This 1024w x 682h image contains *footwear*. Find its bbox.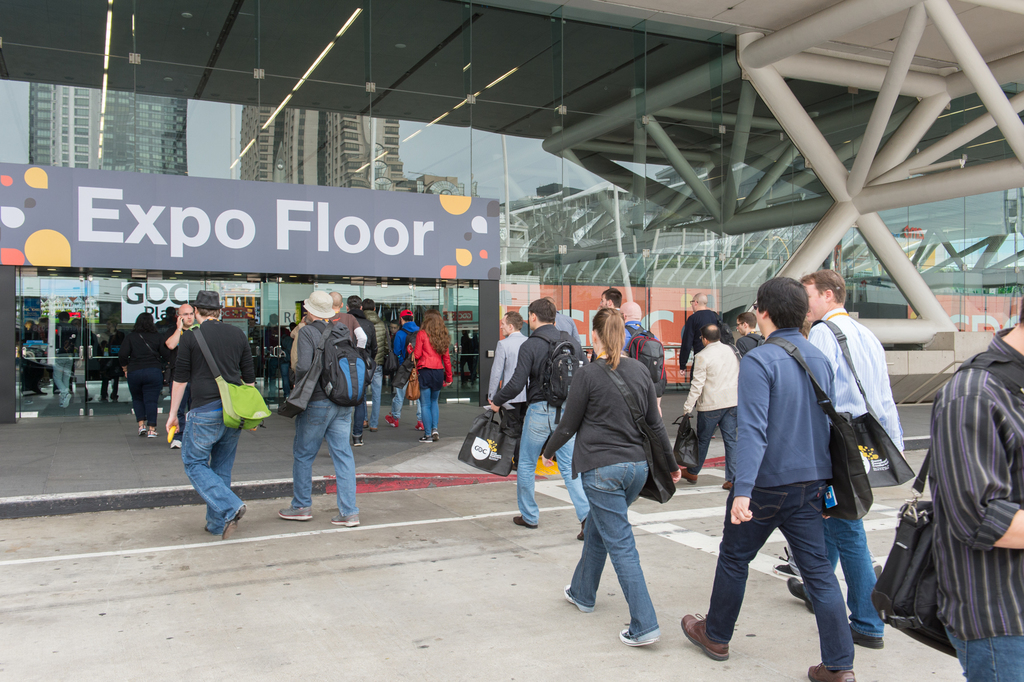
(420, 430, 434, 442).
